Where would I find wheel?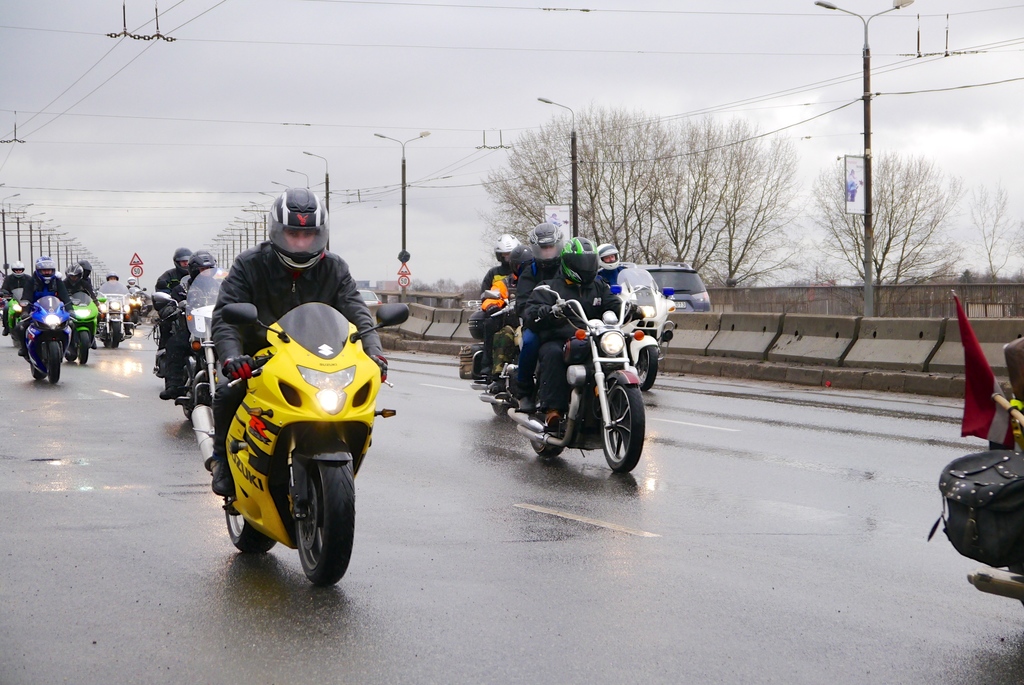
At [635,344,659,391].
